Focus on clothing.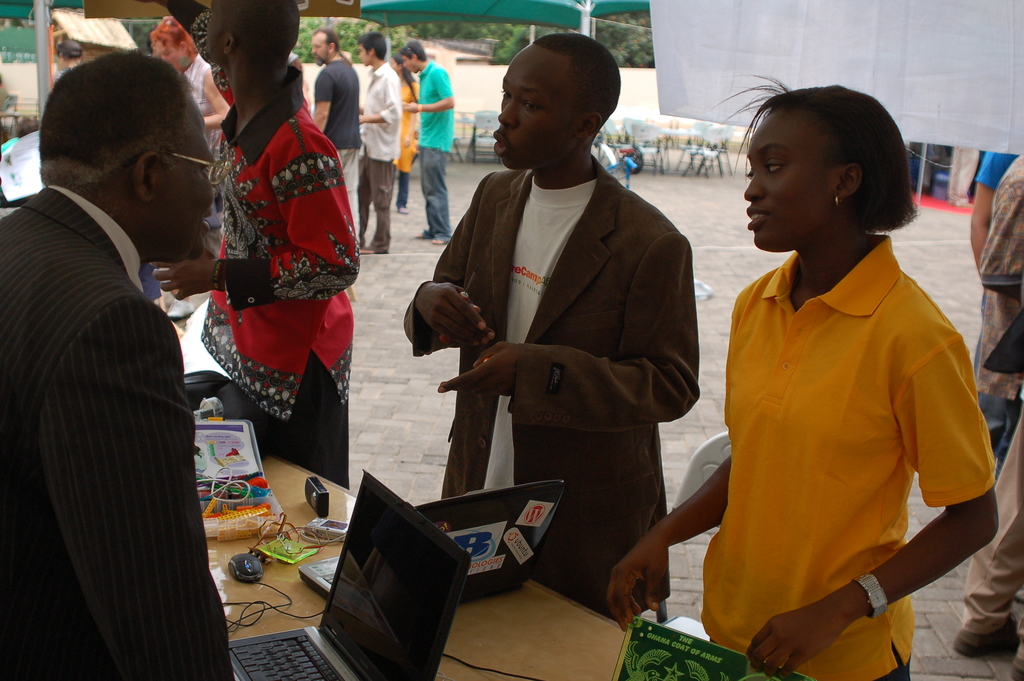
Focused at bbox=[317, 55, 360, 193].
